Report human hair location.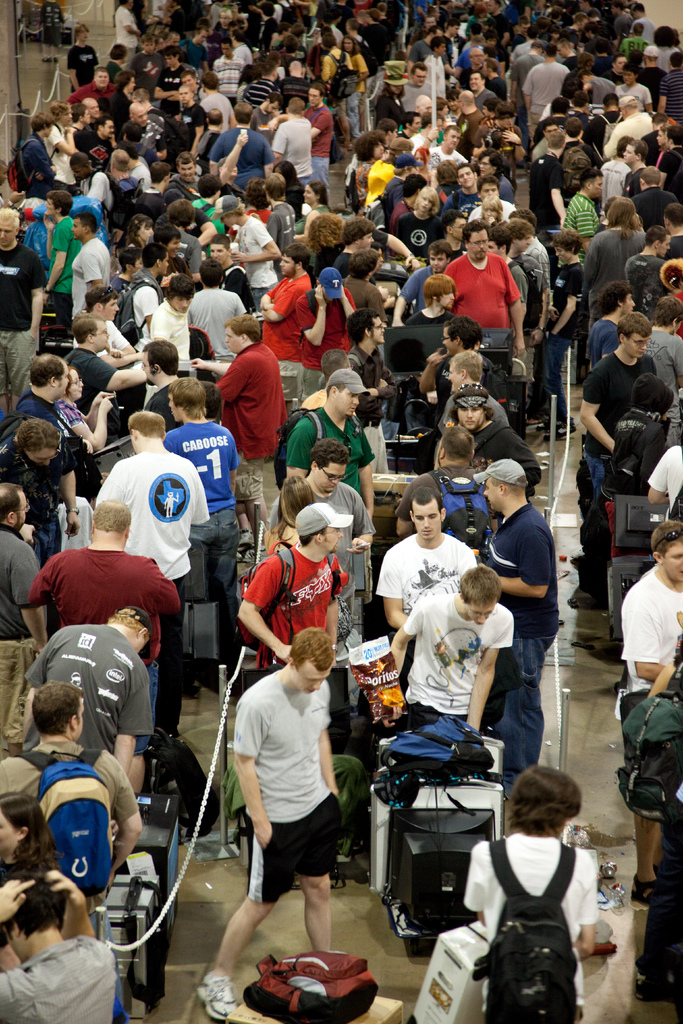
Report: 408 488 440 505.
